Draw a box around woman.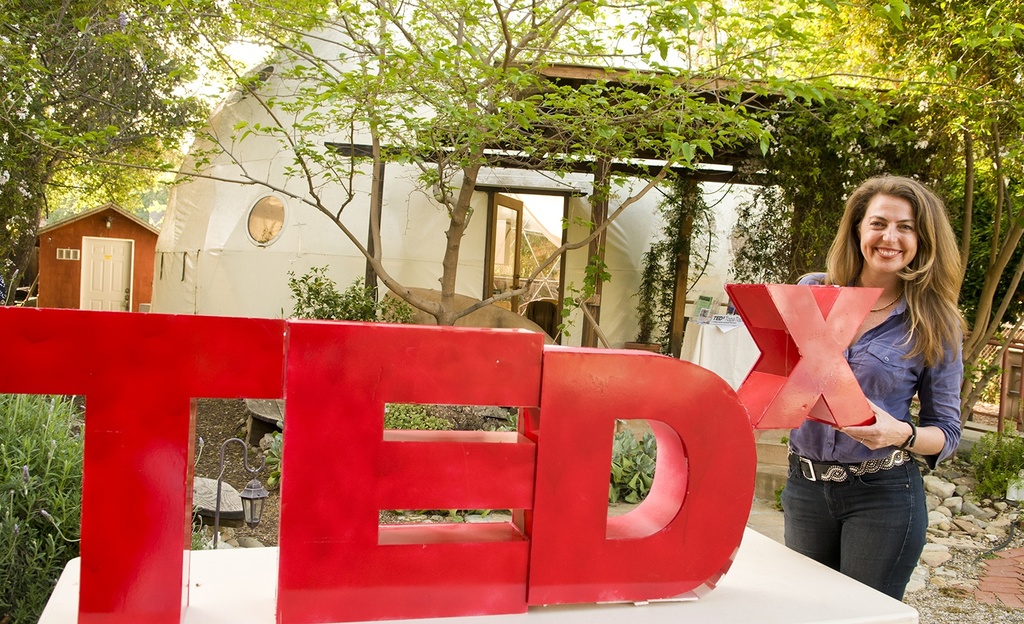
{"x1": 767, "y1": 181, "x2": 979, "y2": 618}.
